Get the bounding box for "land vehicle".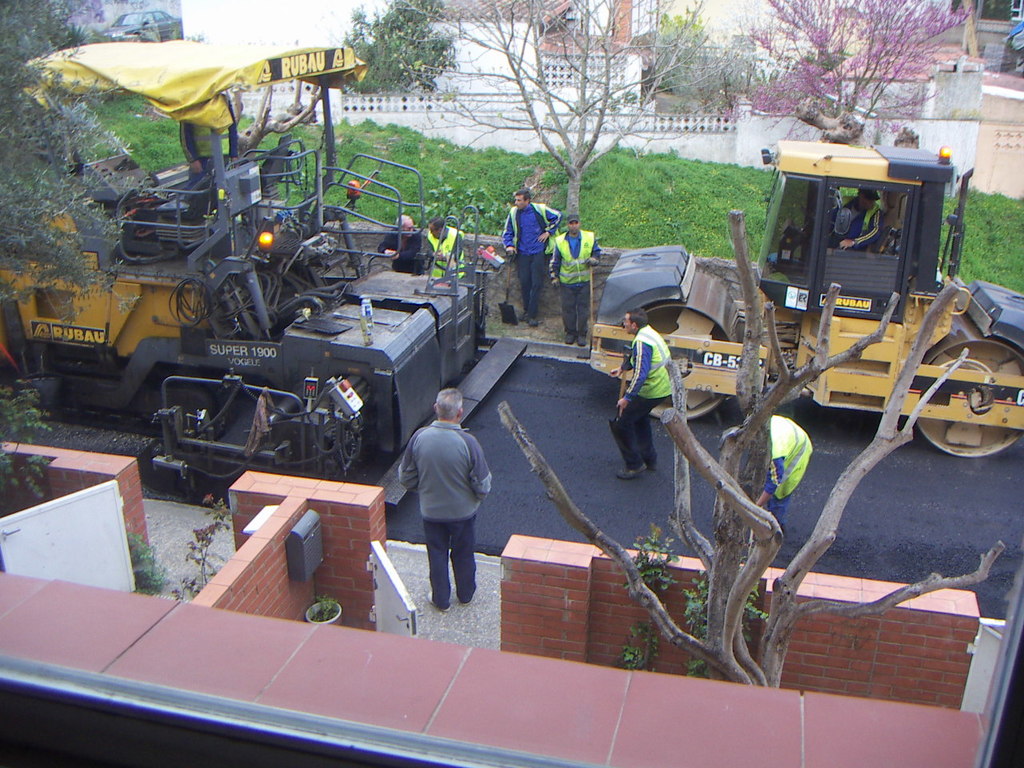
l=594, t=140, r=1003, b=481.
